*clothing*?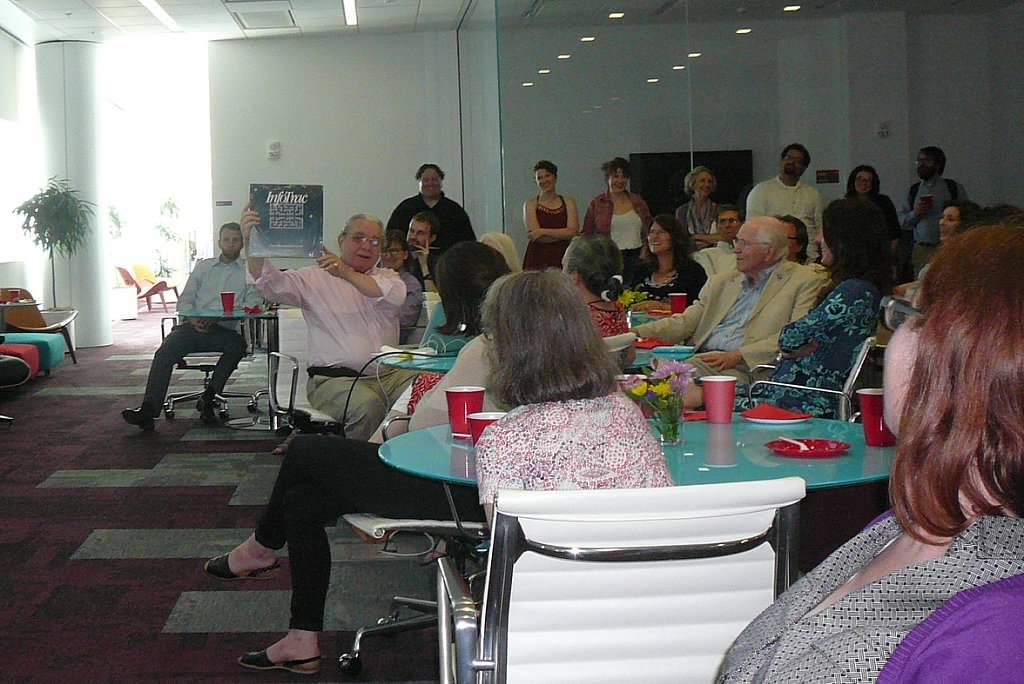
crop(390, 331, 509, 431)
